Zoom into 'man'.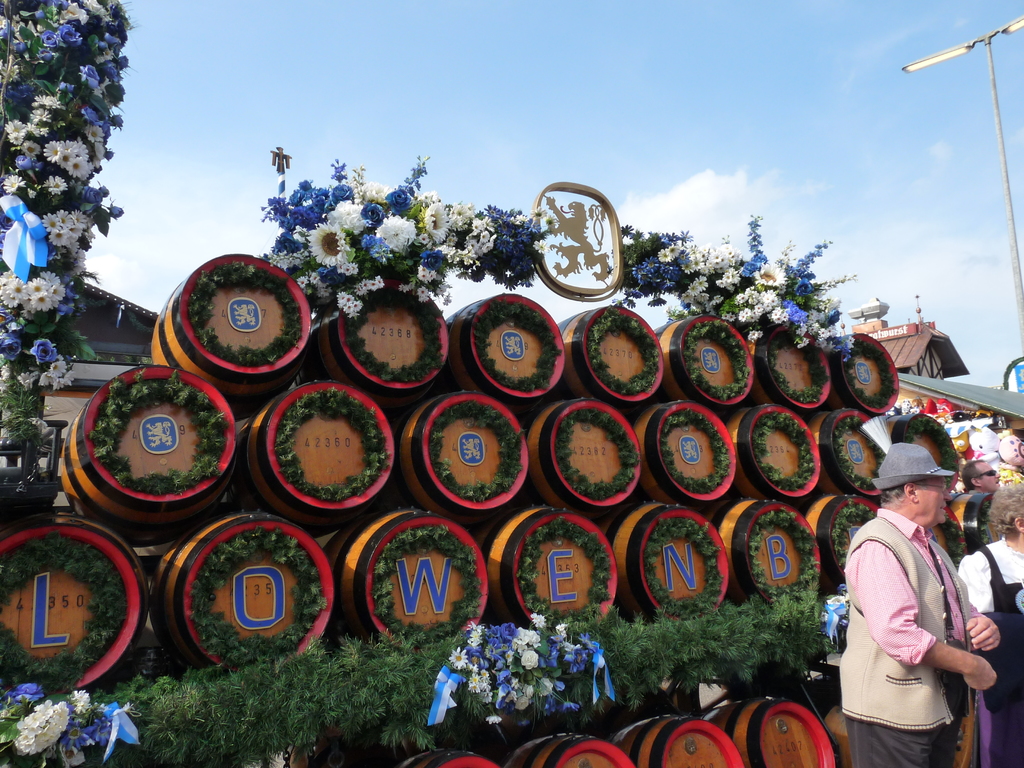
Zoom target: pyautogui.locateOnScreen(828, 440, 1001, 767).
